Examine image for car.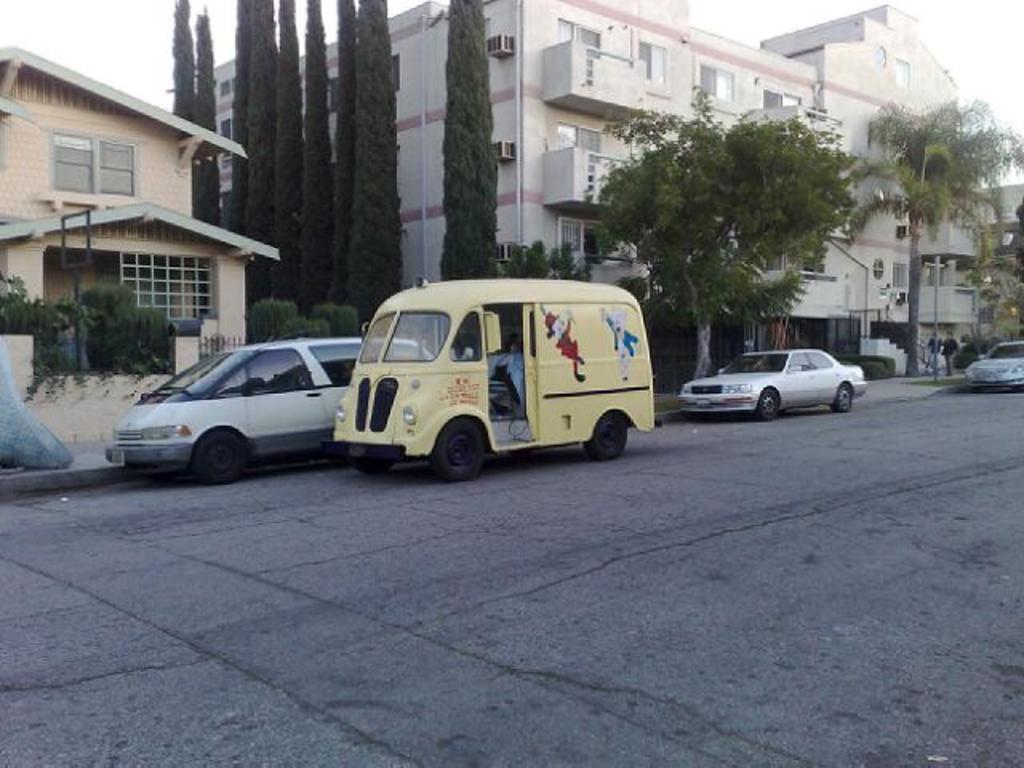
Examination result: box=[680, 344, 872, 414].
